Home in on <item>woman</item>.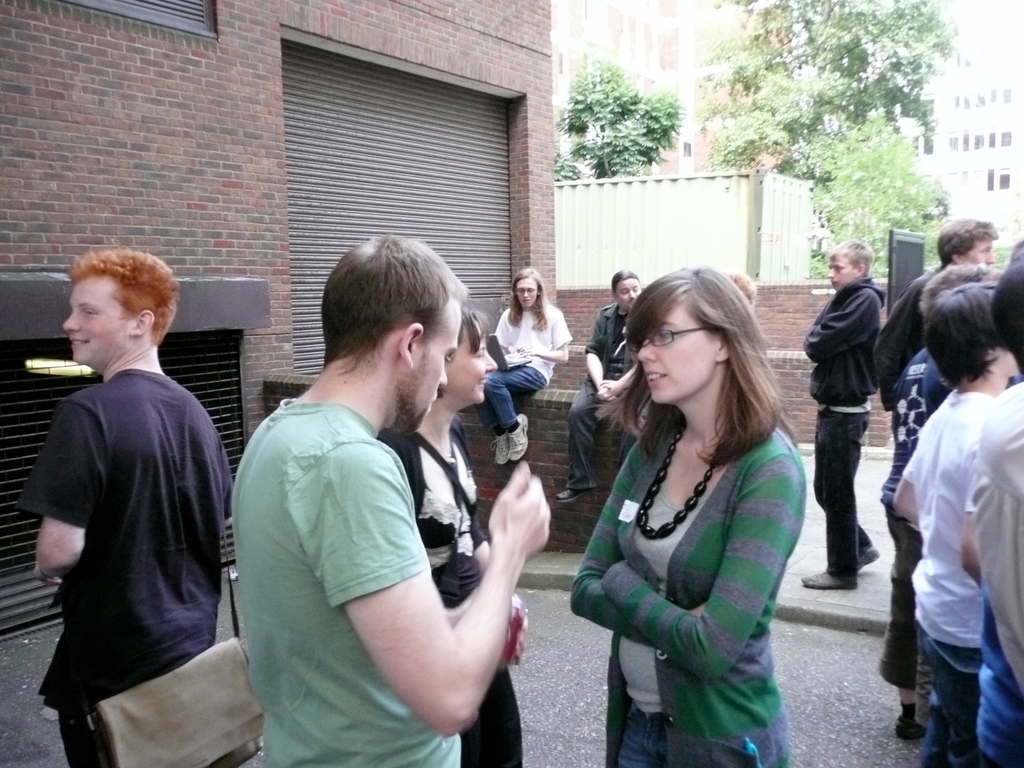
Homed in at [x1=410, y1=306, x2=524, y2=767].
